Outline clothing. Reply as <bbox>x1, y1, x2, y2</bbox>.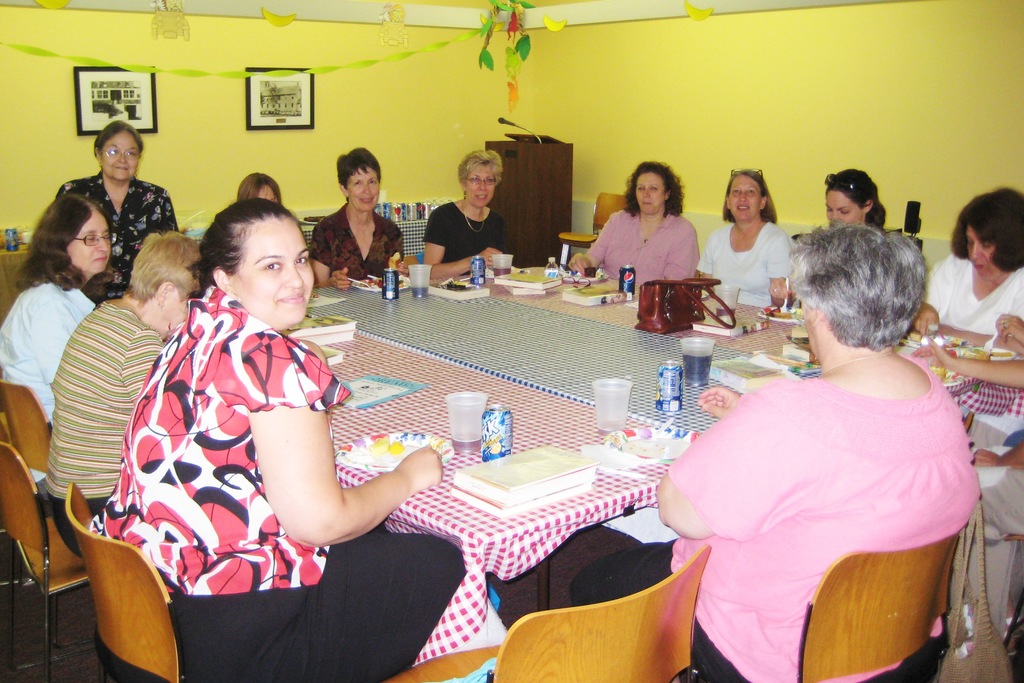
<bbox>915, 255, 1023, 448</bbox>.
